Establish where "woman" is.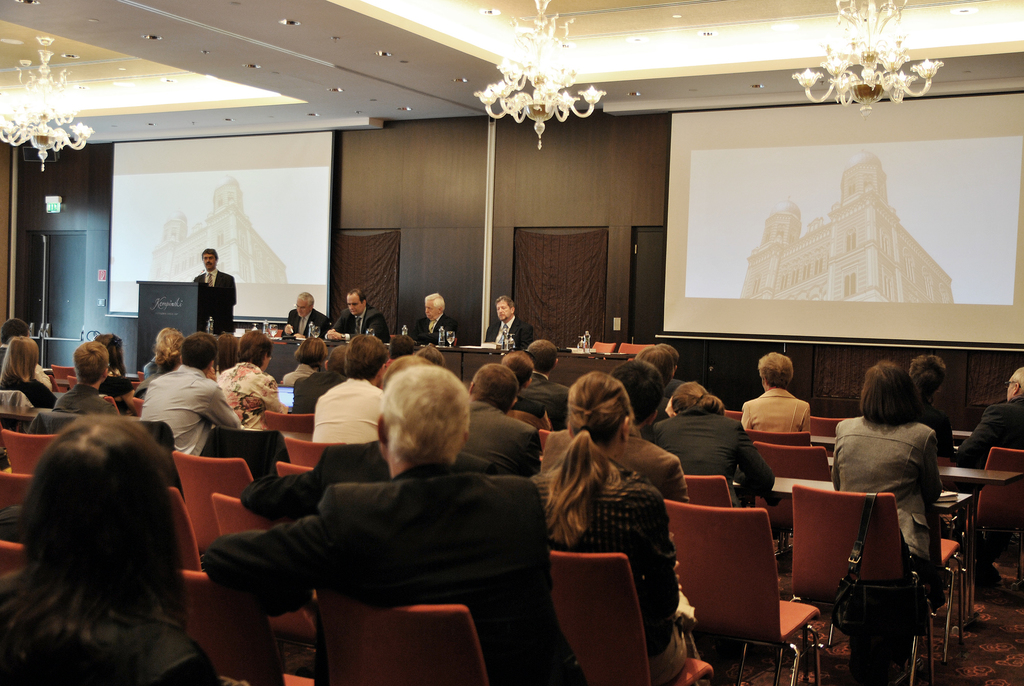
Established at bbox=(744, 350, 811, 437).
